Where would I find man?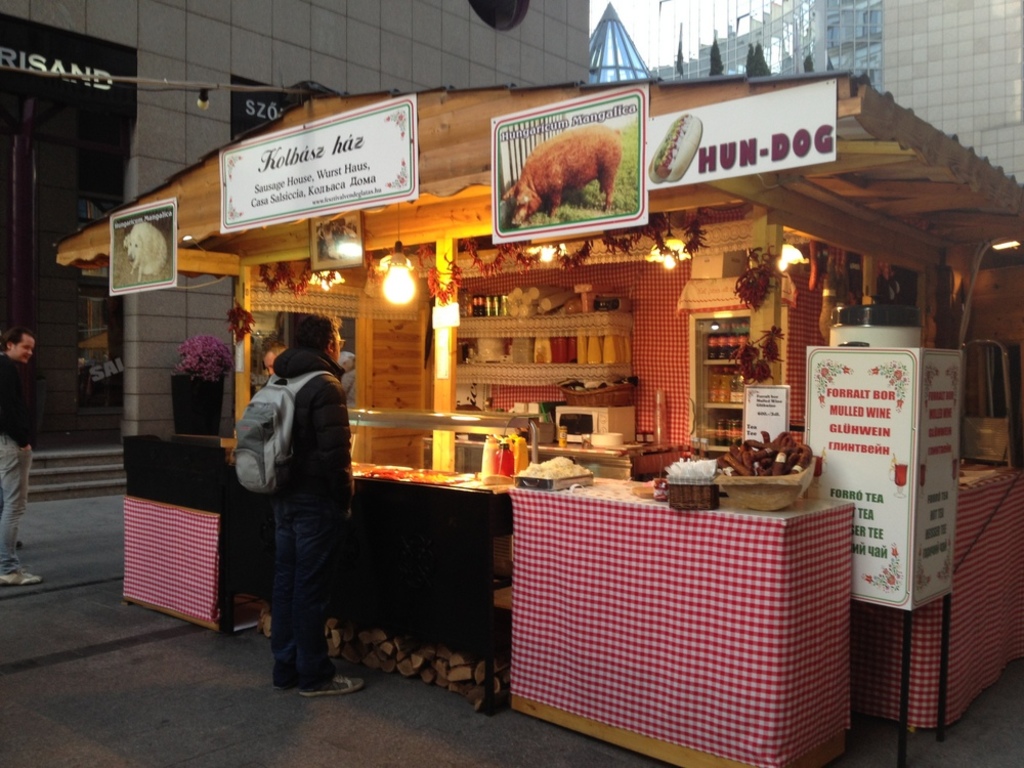
At 0, 328, 40, 589.
